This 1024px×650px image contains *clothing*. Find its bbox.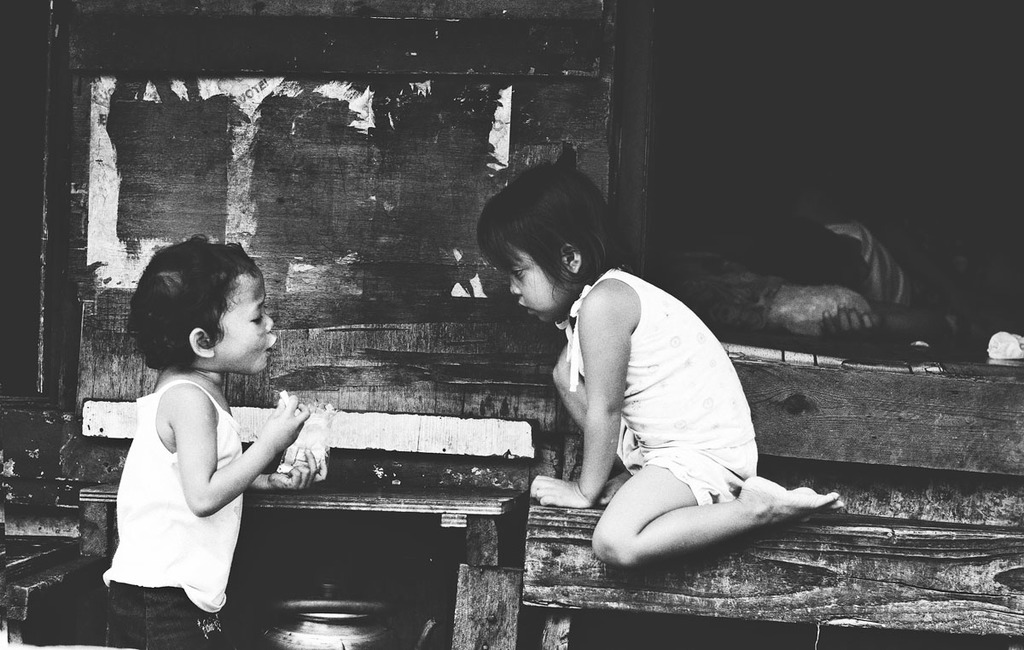
select_region(99, 357, 269, 618).
